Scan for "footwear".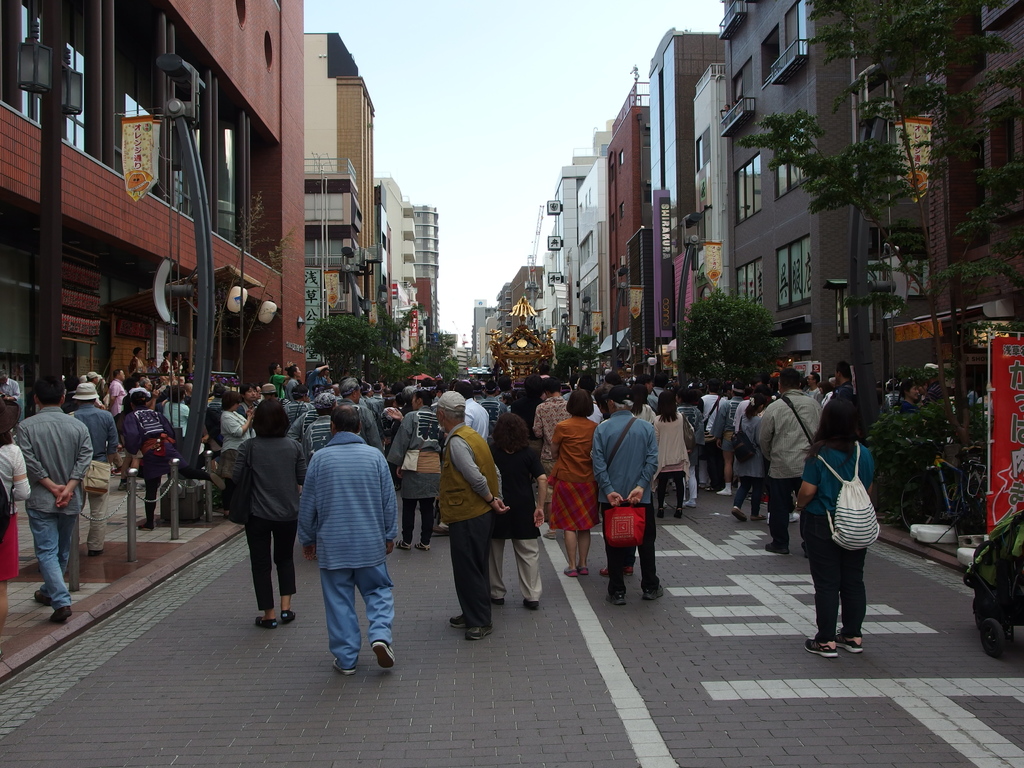
Scan result: pyautogui.locateOnScreen(281, 610, 297, 623).
